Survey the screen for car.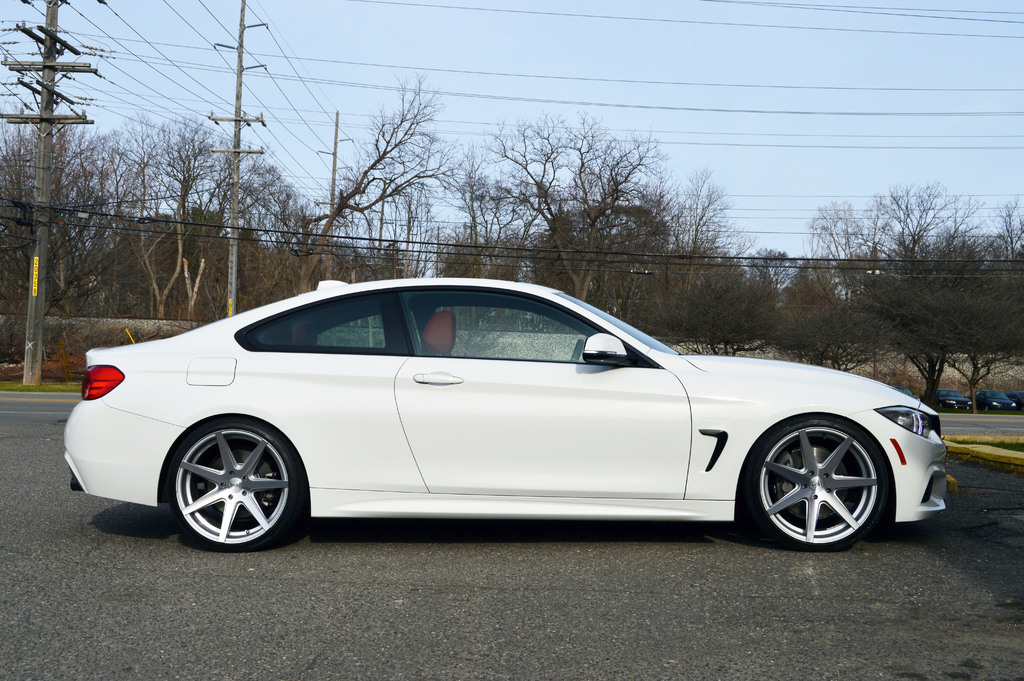
Survey found: Rect(69, 280, 991, 564).
